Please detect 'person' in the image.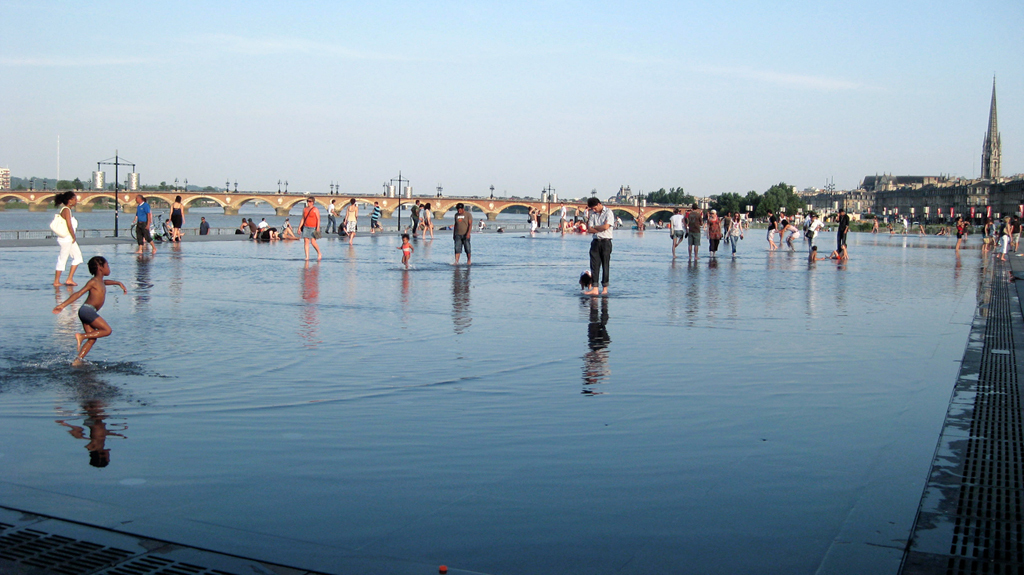
835 205 847 250.
